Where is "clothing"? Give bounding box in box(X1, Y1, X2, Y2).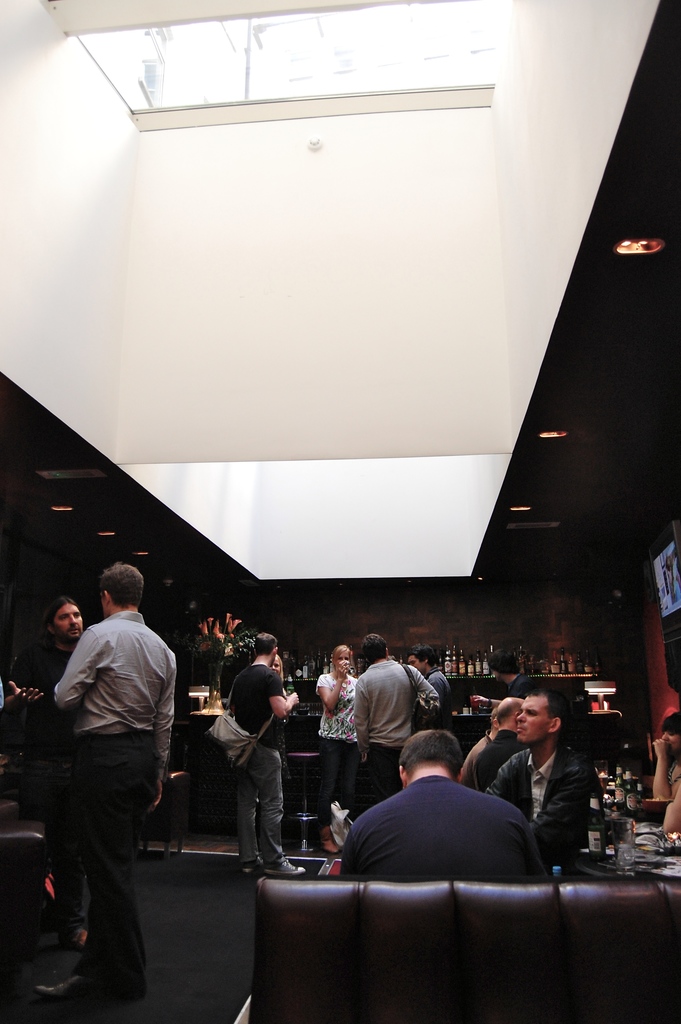
box(424, 666, 454, 731).
